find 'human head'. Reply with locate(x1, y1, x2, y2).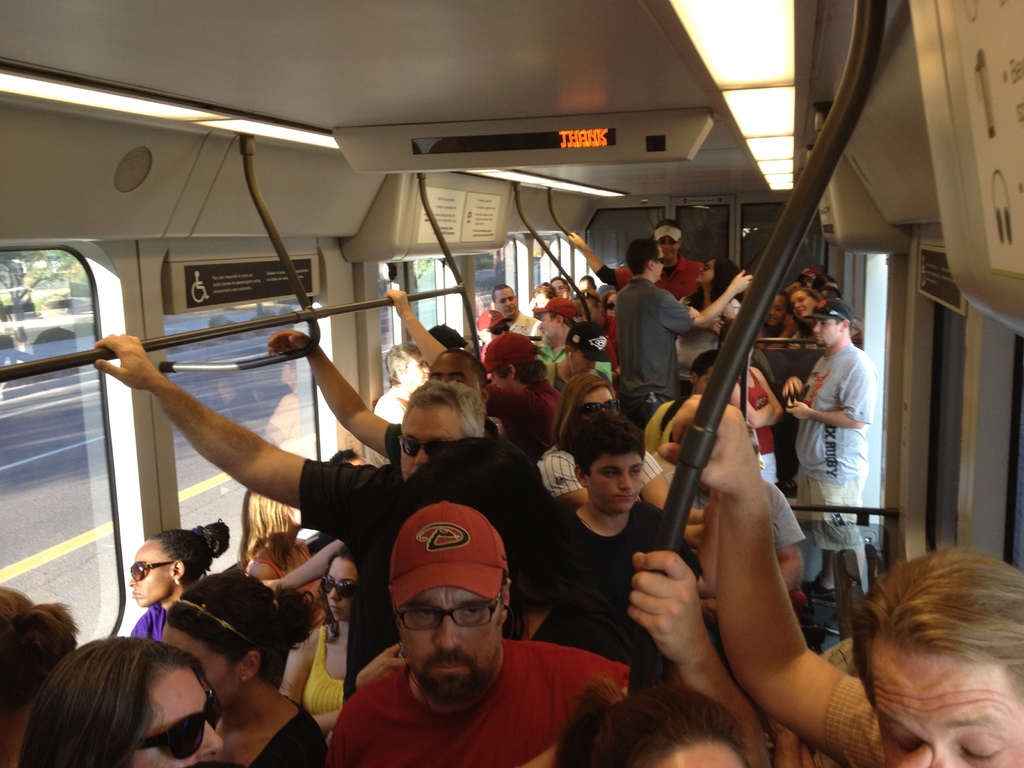
locate(694, 252, 740, 288).
